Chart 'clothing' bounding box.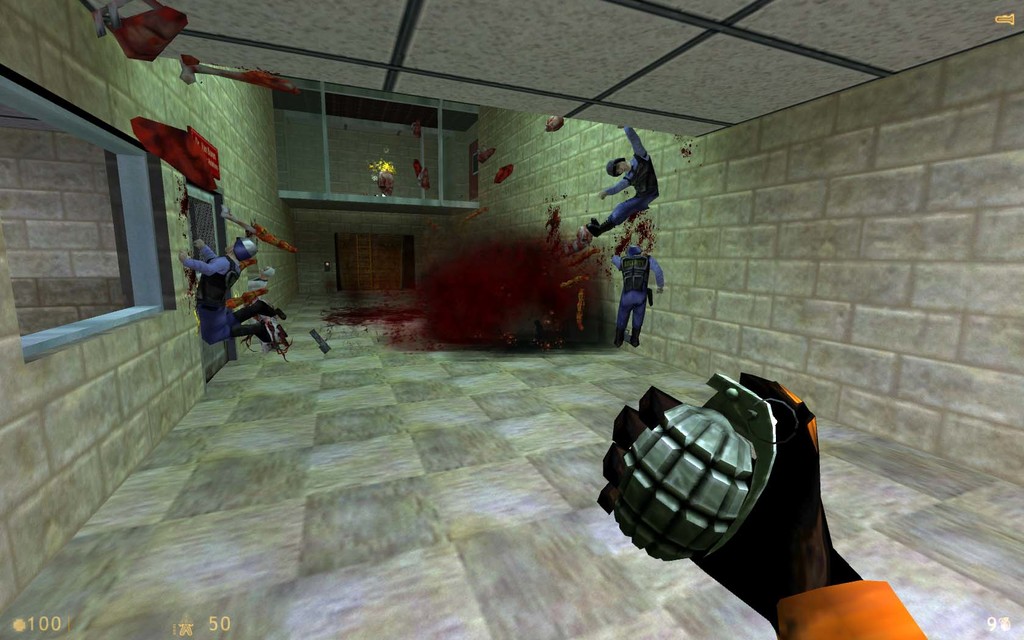
Charted: rect(599, 357, 867, 597).
